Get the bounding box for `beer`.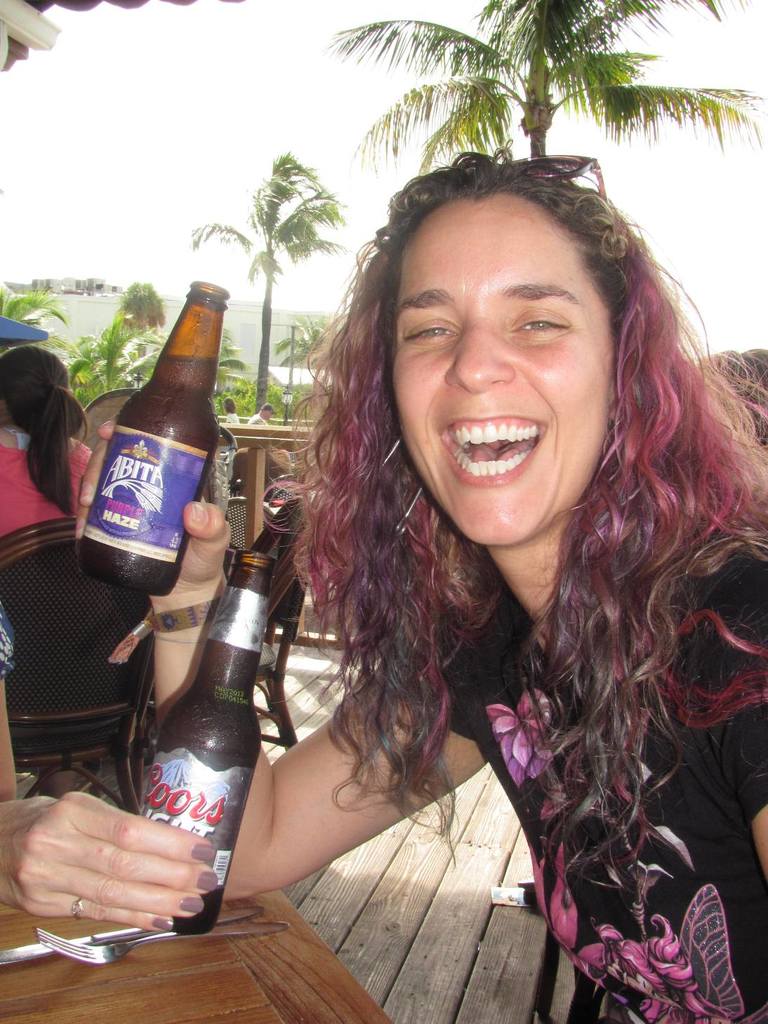
BBox(71, 268, 244, 606).
